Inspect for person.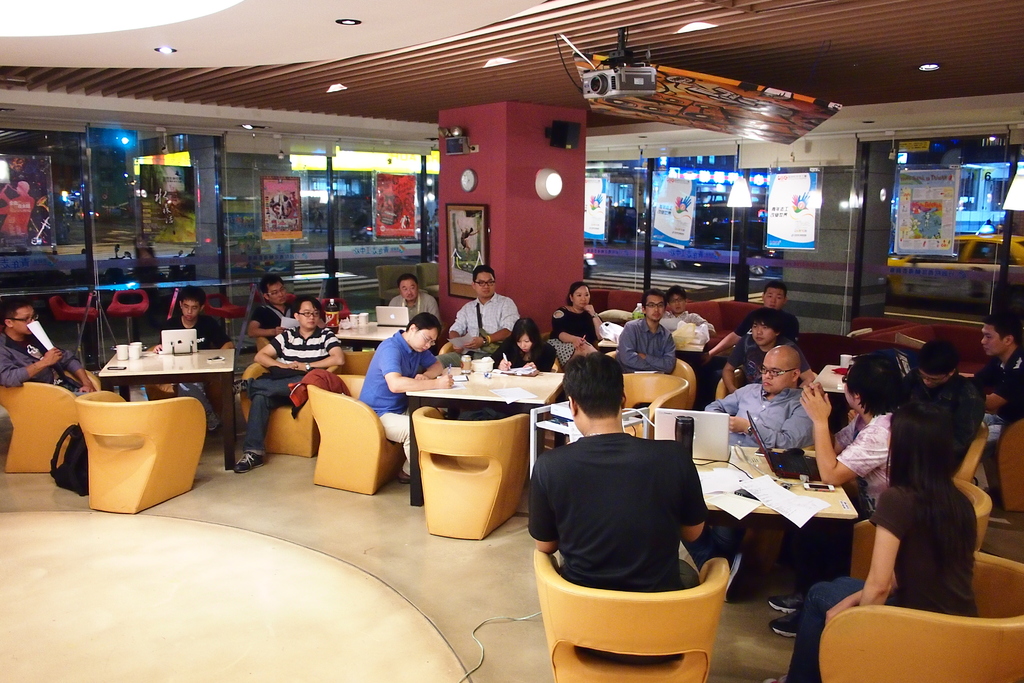
Inspection: select_region(236, 288, 343, 474).
